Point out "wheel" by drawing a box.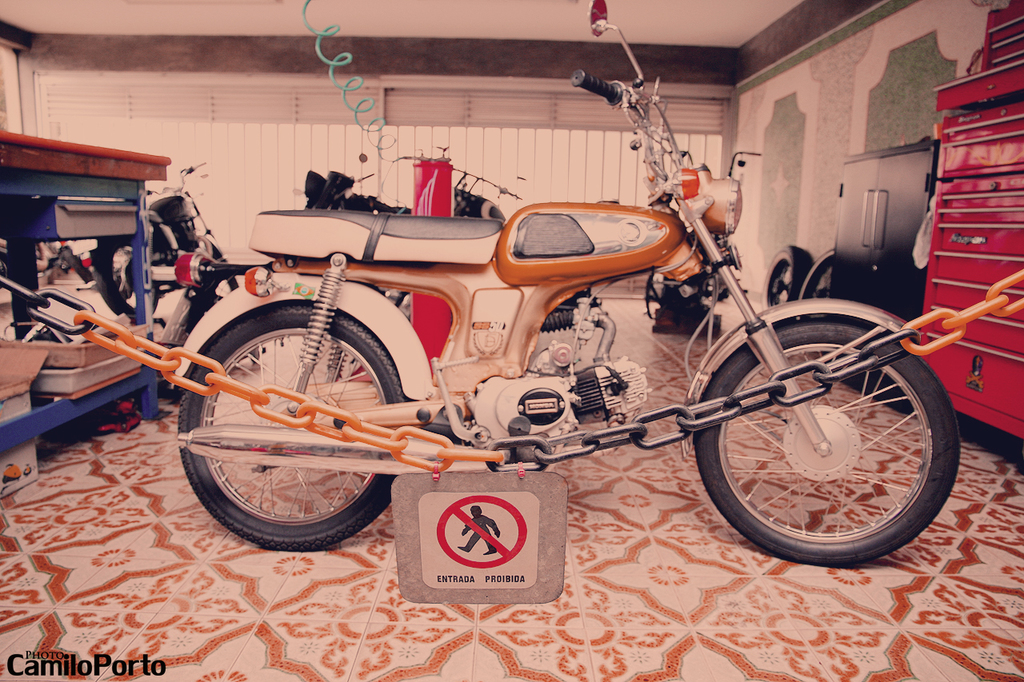
Rect(58, 248, 96, 277).
